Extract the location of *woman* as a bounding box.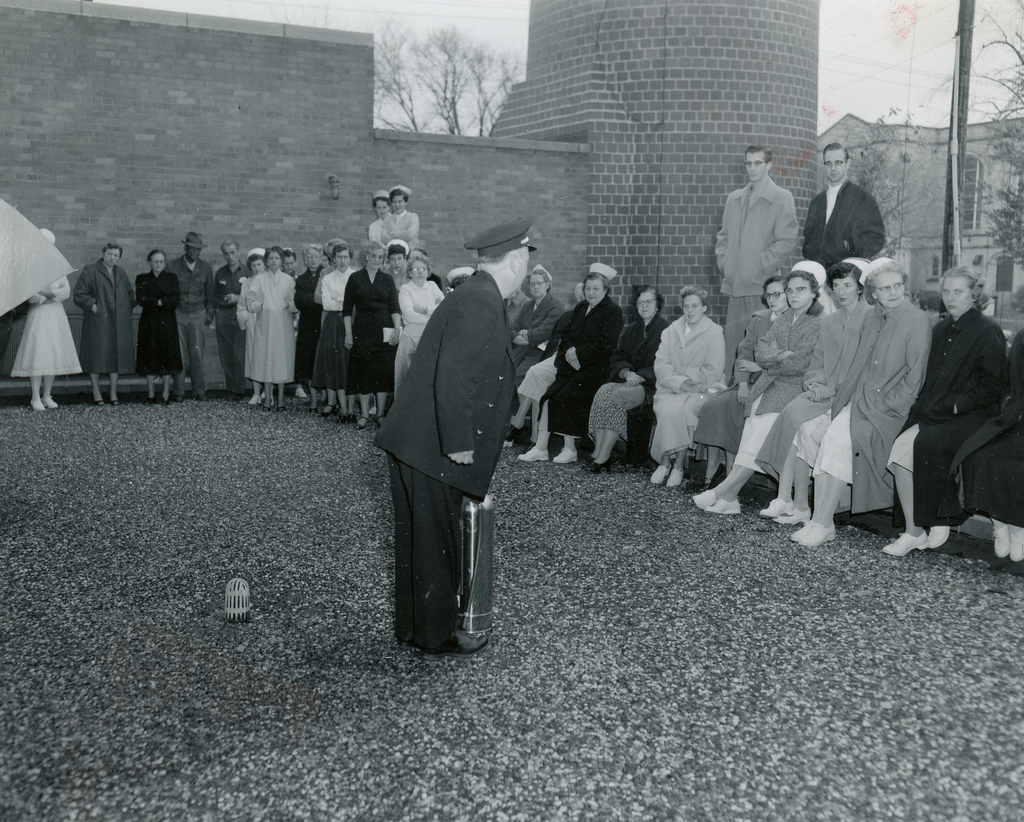
{"x1": 380, "y1": 187, "x2": 417, "y2": 251}.
